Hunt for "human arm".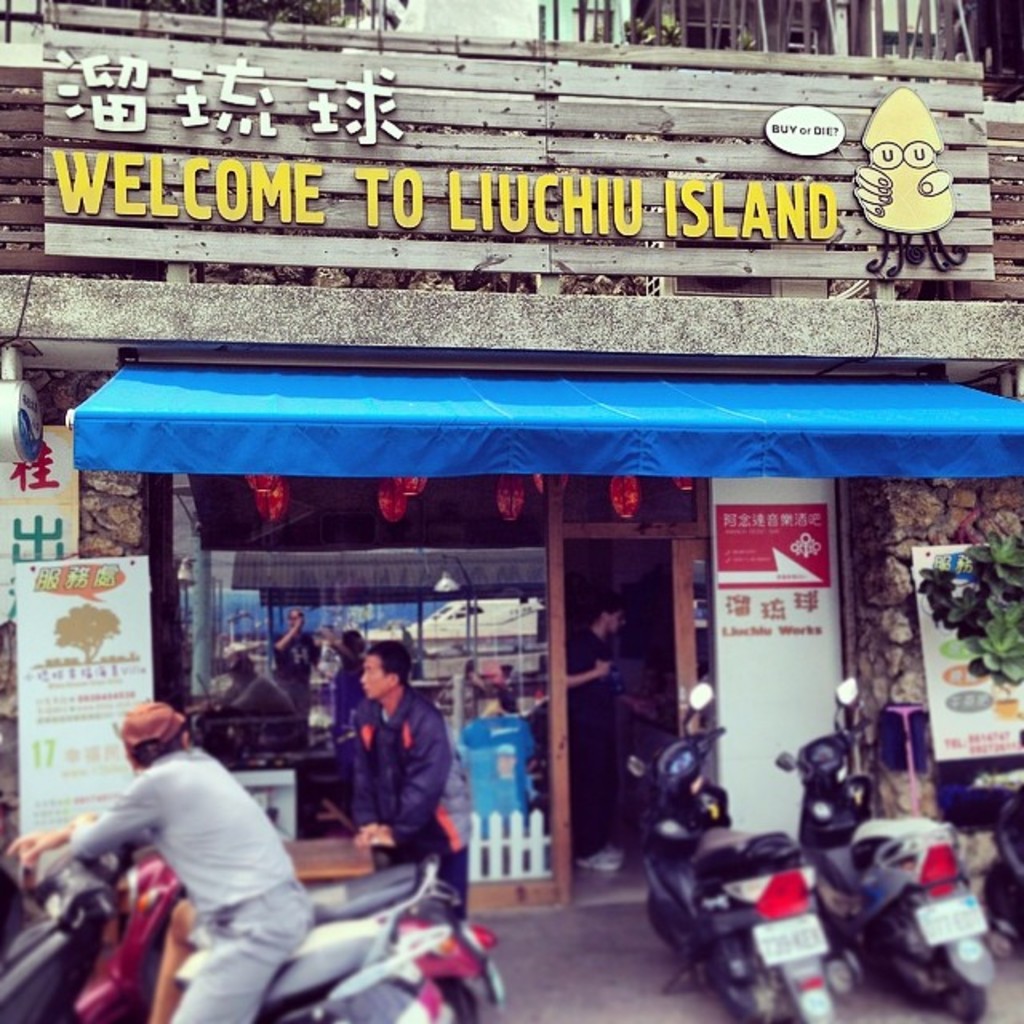
Hunted down at region(0, 797, 120, 882).
